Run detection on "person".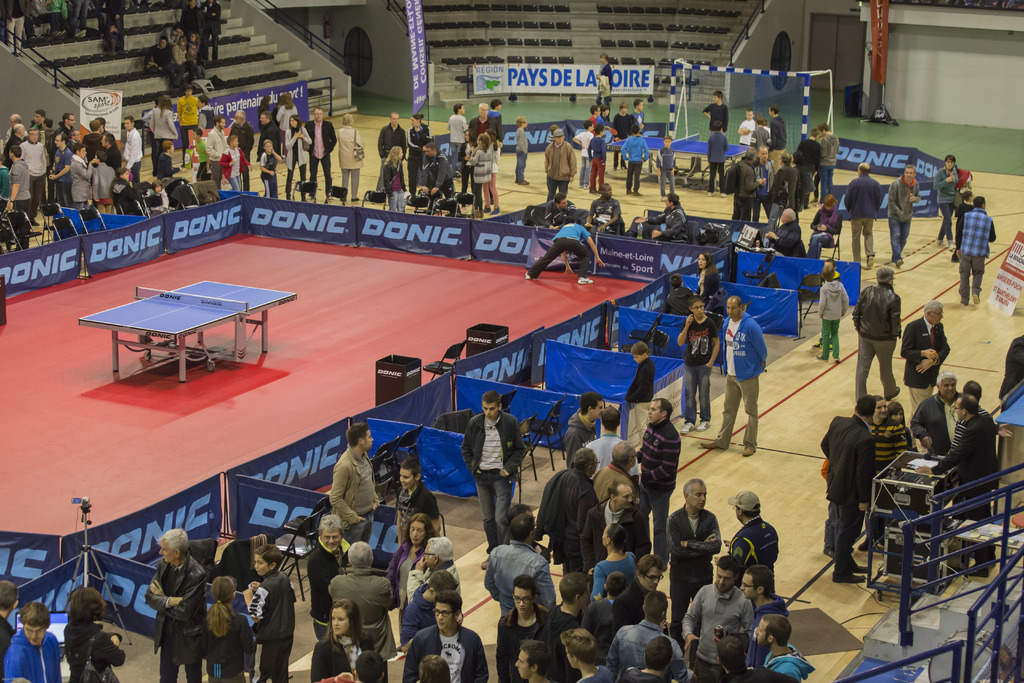
Result: [332, 113, 369, 201].
